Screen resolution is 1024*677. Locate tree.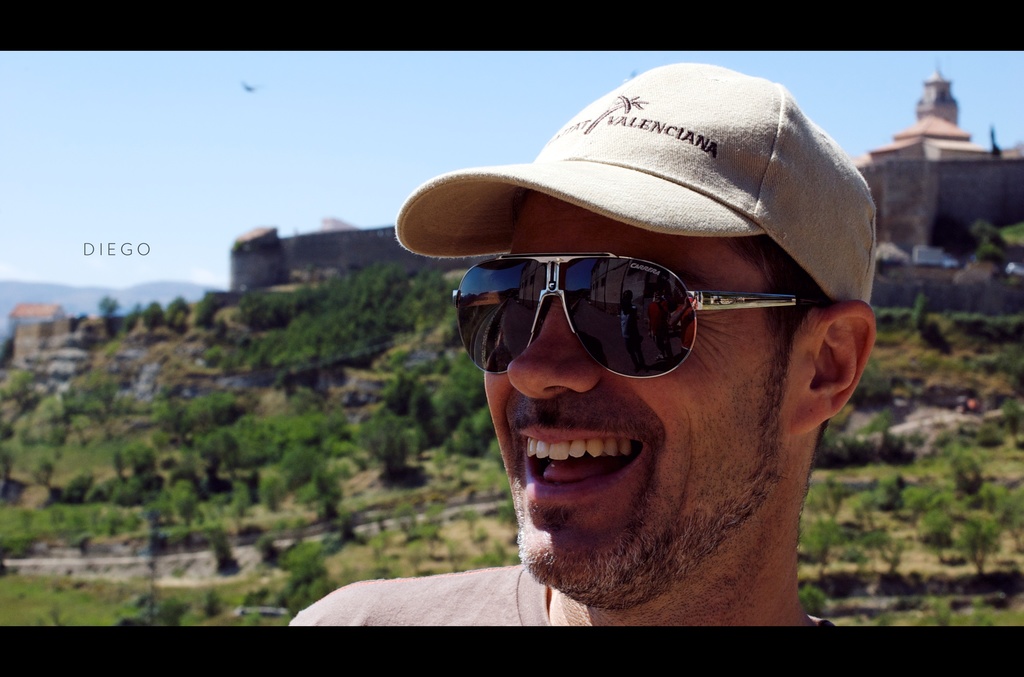
[x1=966, y1=224, x2=1012, y2=245].
